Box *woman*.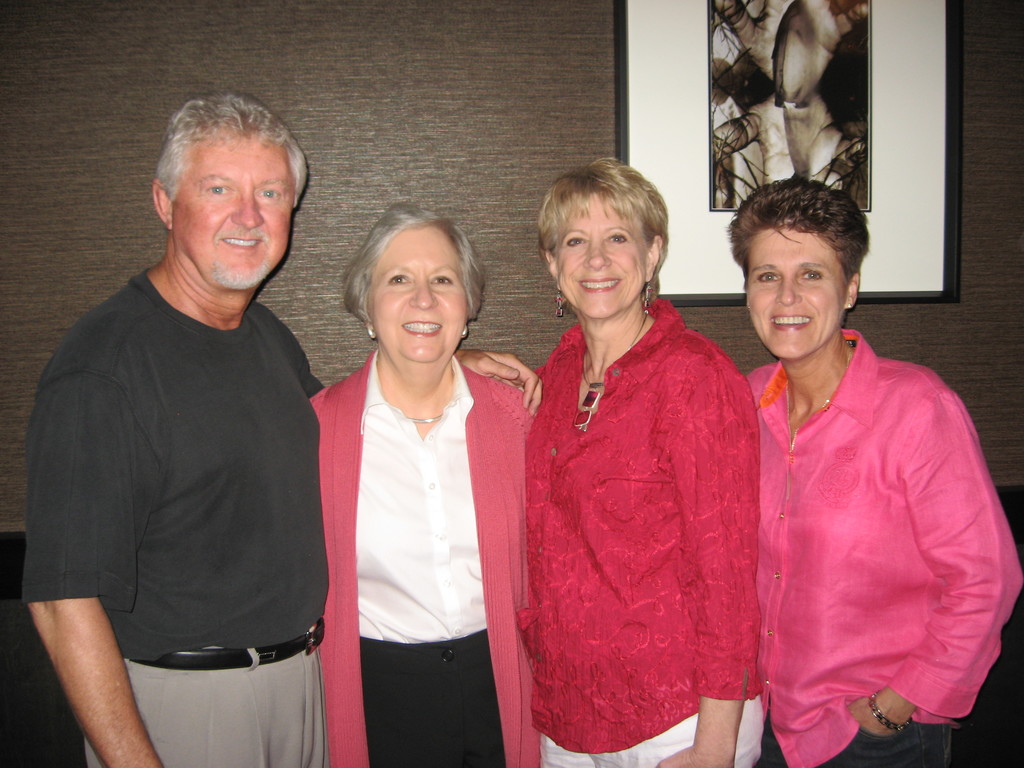
[left=723, top=177, right=1022, bottom=767].
